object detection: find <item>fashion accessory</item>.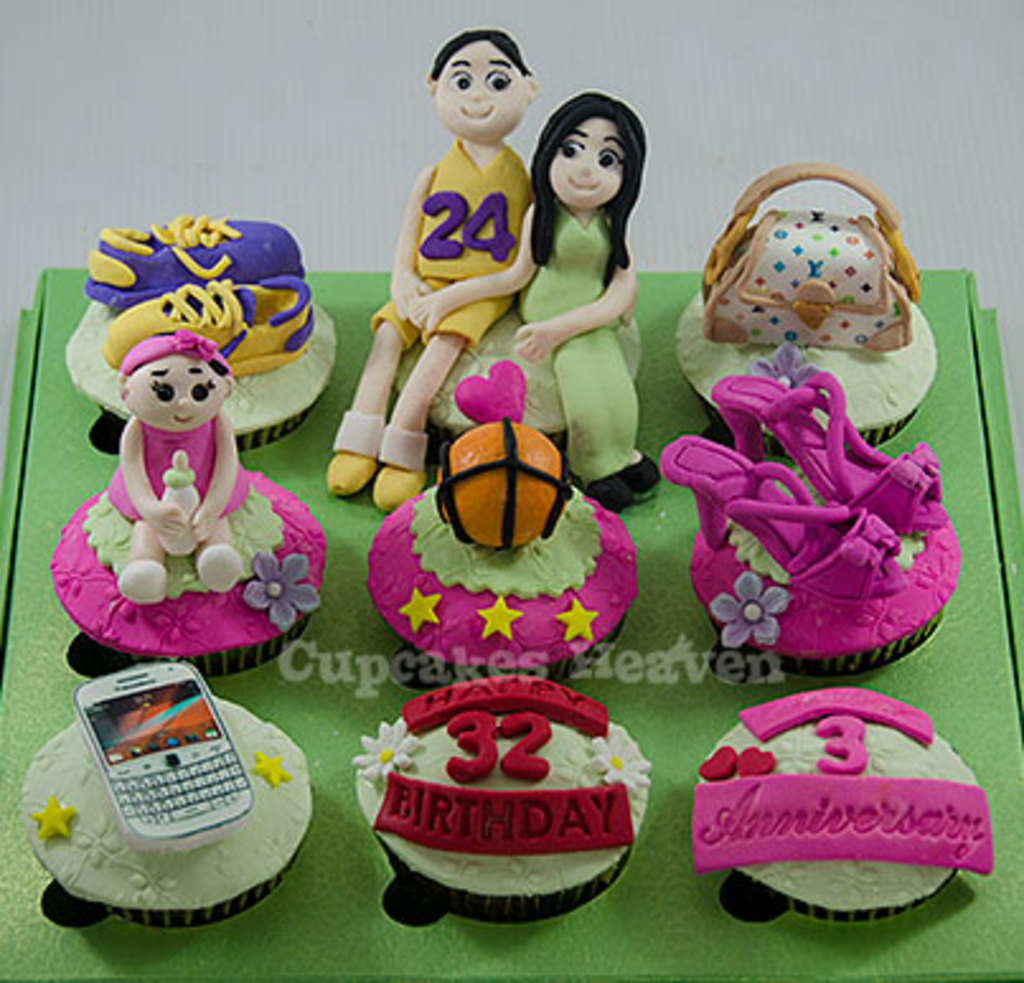
[701,165,920,353].
